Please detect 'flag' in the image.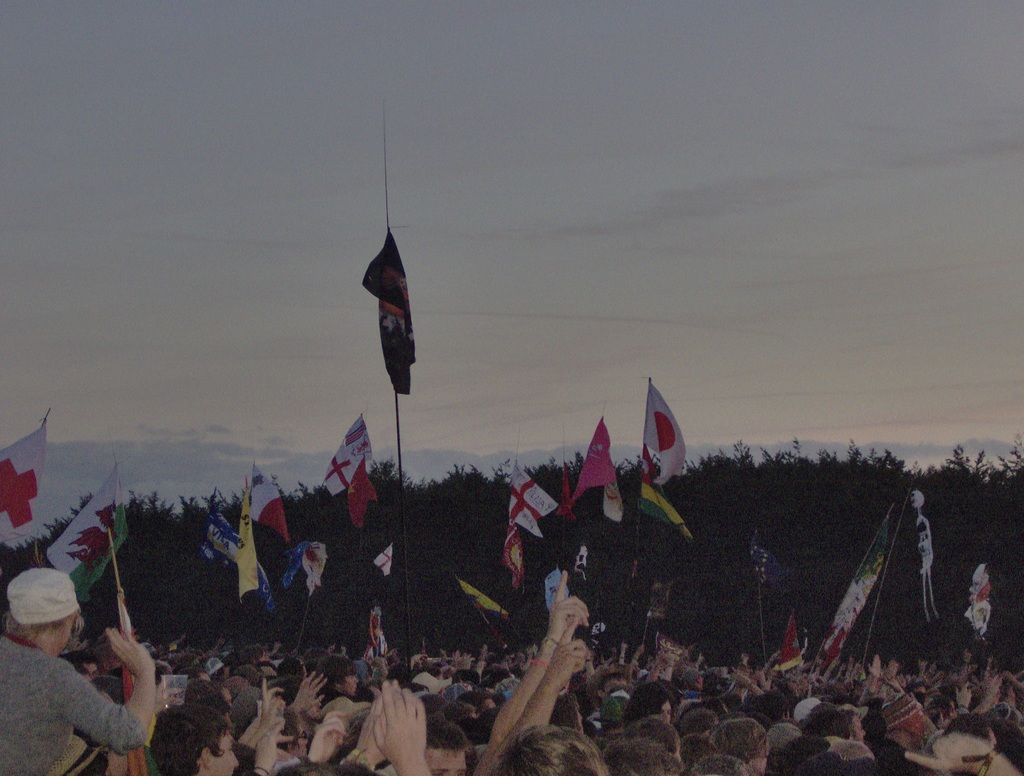
region(373, 538, 394, 578).
